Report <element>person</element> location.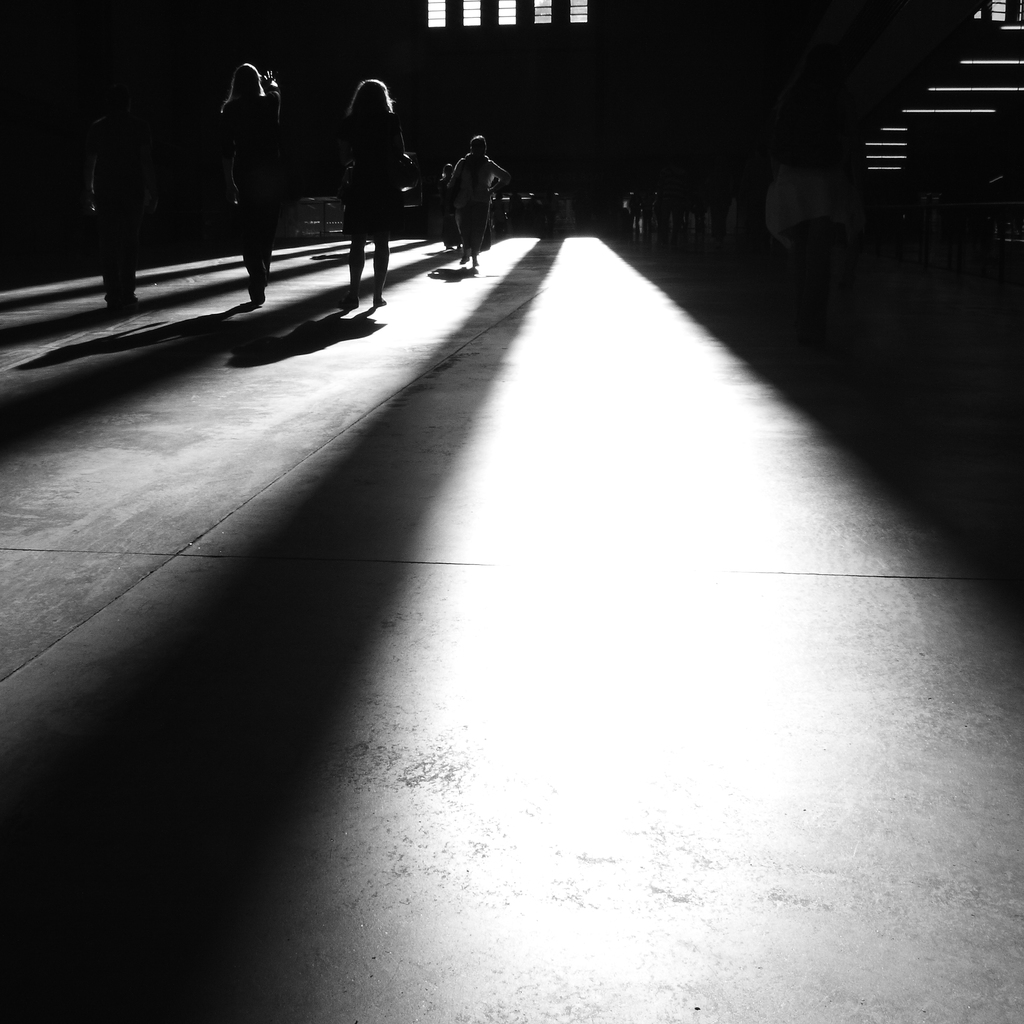
Report: BBox(219, 61, 284, 309).
